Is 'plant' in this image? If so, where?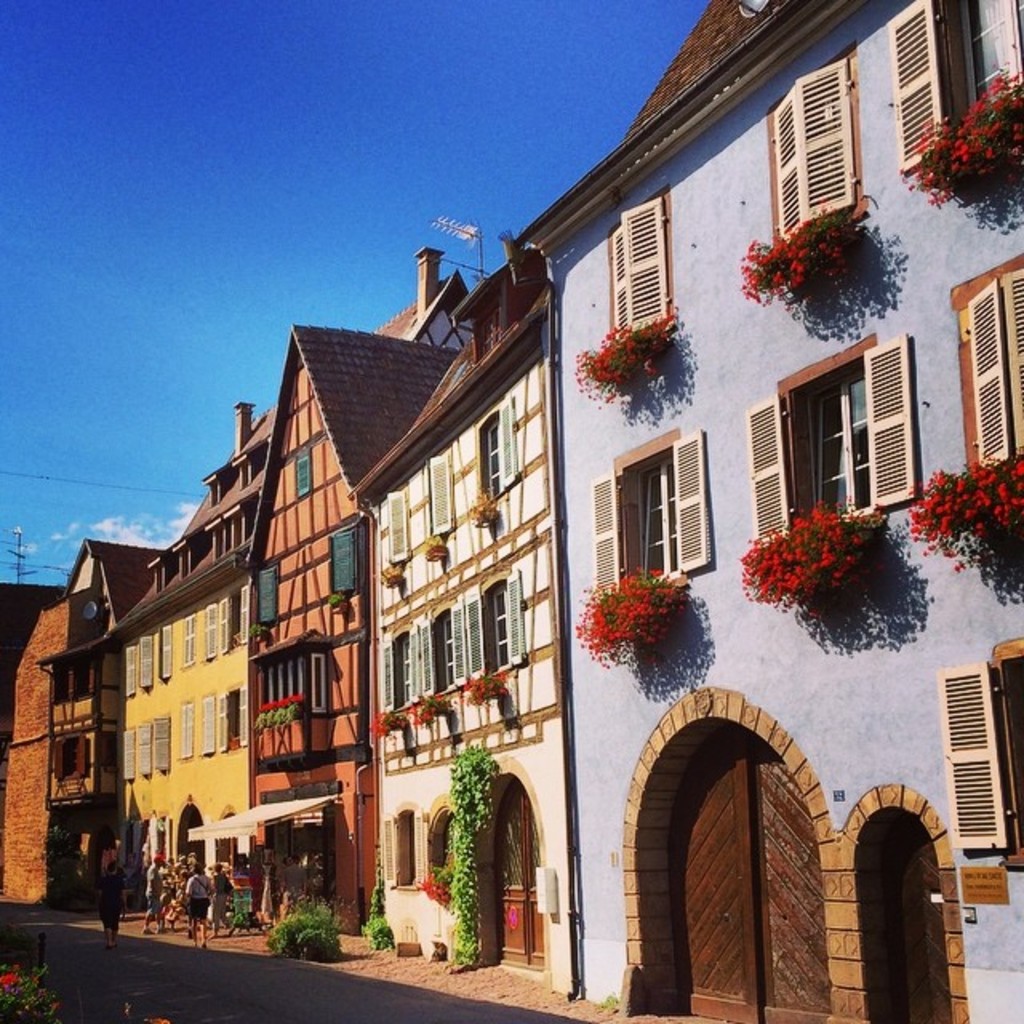
Yes, at box=[323, 592, 349, 613].
